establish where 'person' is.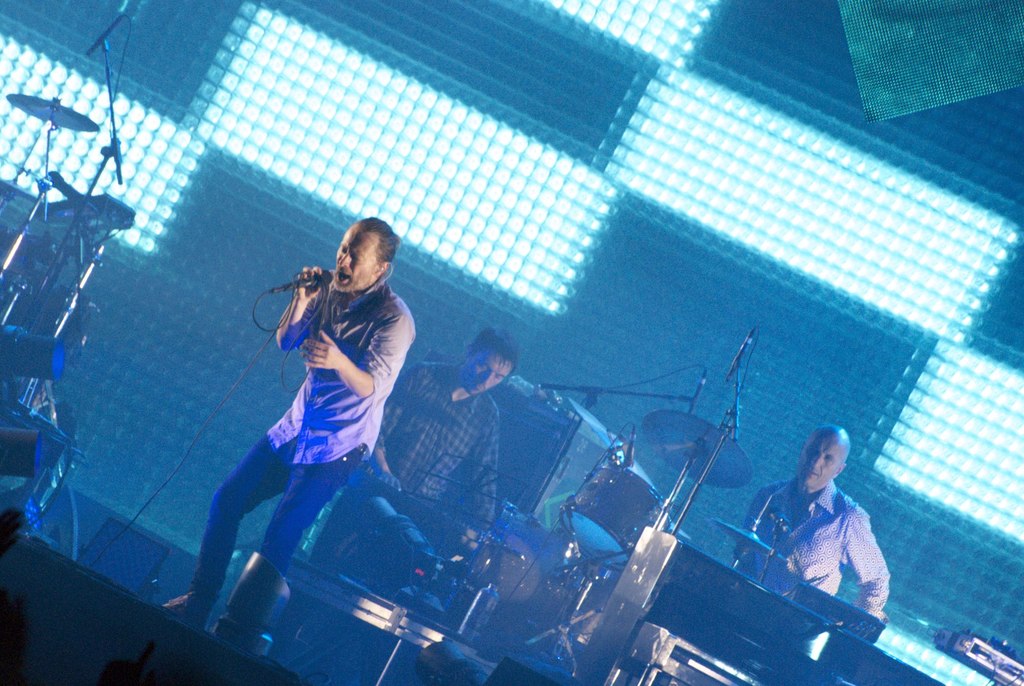
Established at box=[163, 215, 417, 635].
